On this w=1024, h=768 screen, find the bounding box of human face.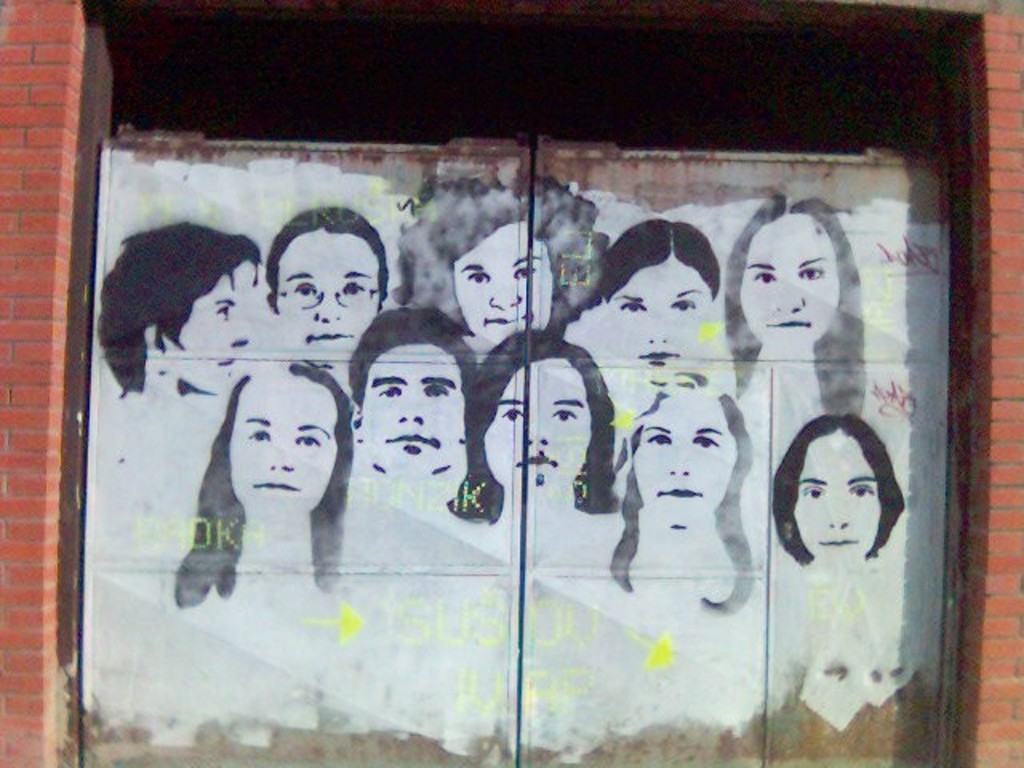
Bounding box: left=227, top=376, right=334, bottom=522.
